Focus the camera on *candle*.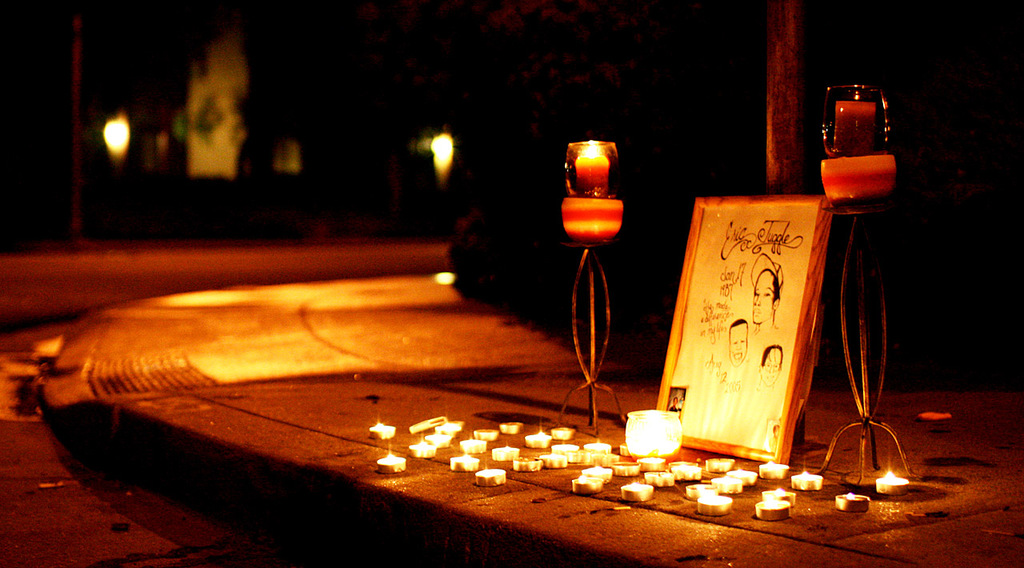
Focus region: 714,474,742,494.
